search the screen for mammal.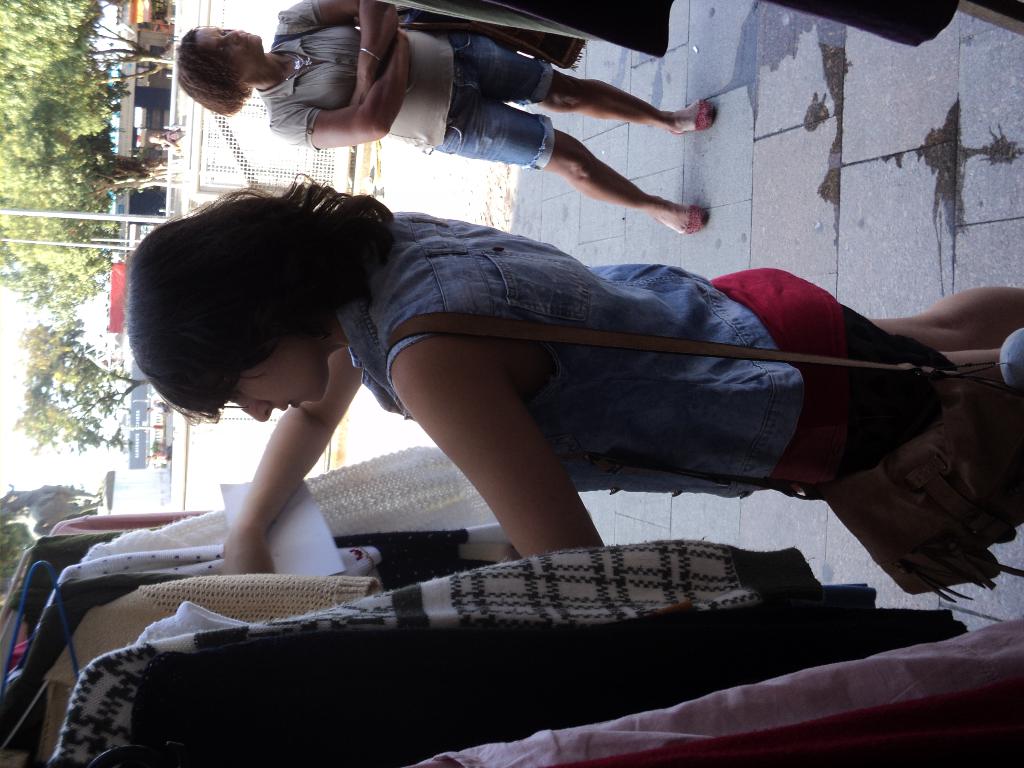
Found at select_region(150, 130, 184, 147).
